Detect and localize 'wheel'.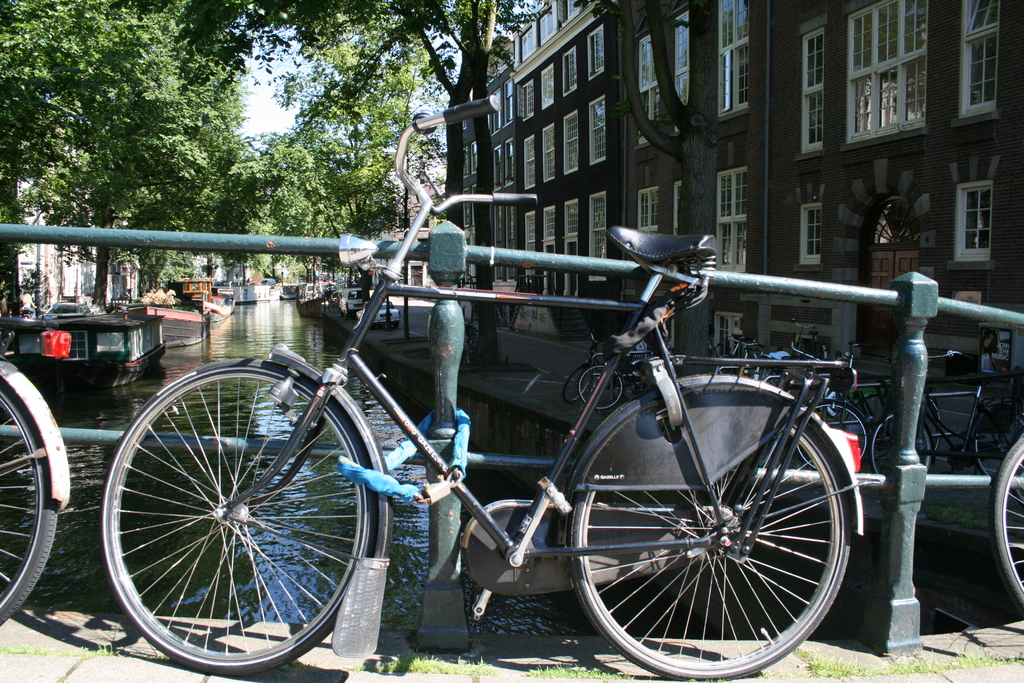
Localized at select_region(0, 387, 56, 626).
